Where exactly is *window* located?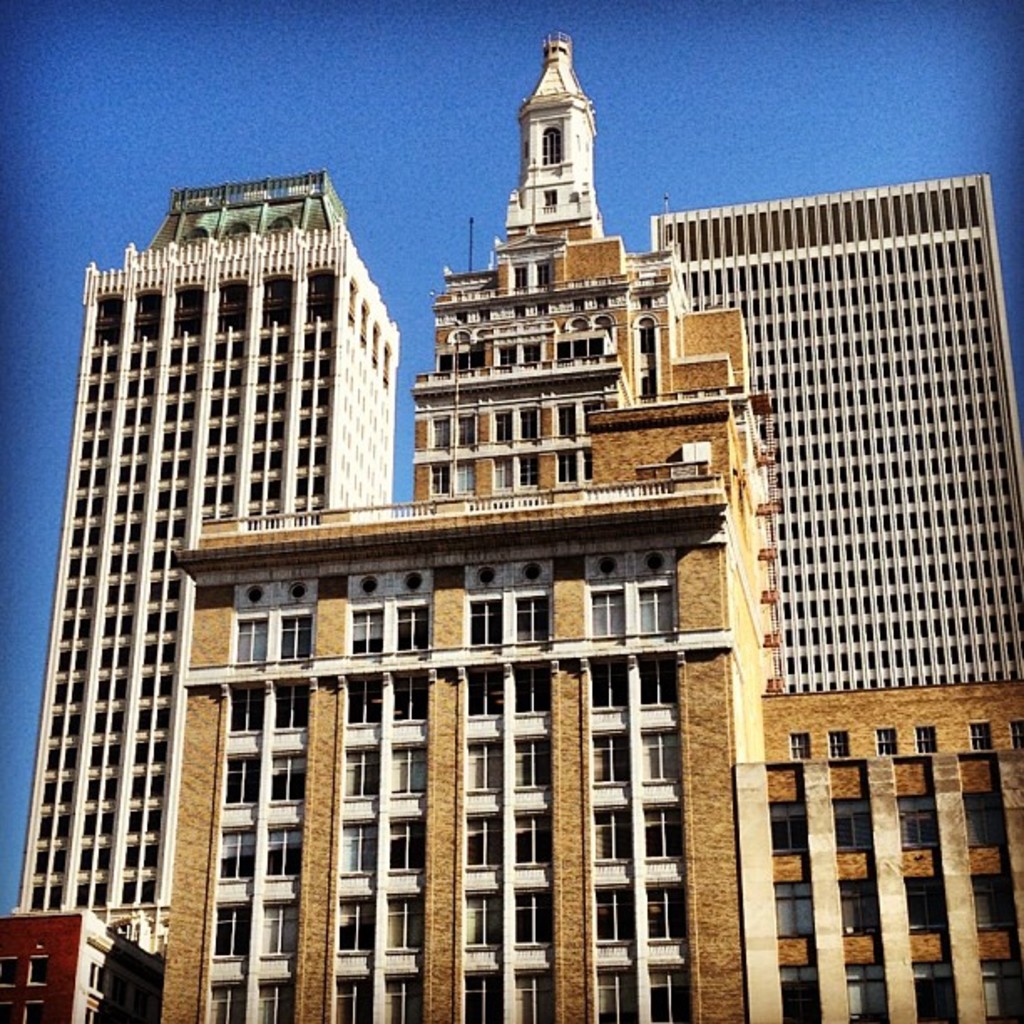
Its bounding box is 897, 790, 940, 848.
